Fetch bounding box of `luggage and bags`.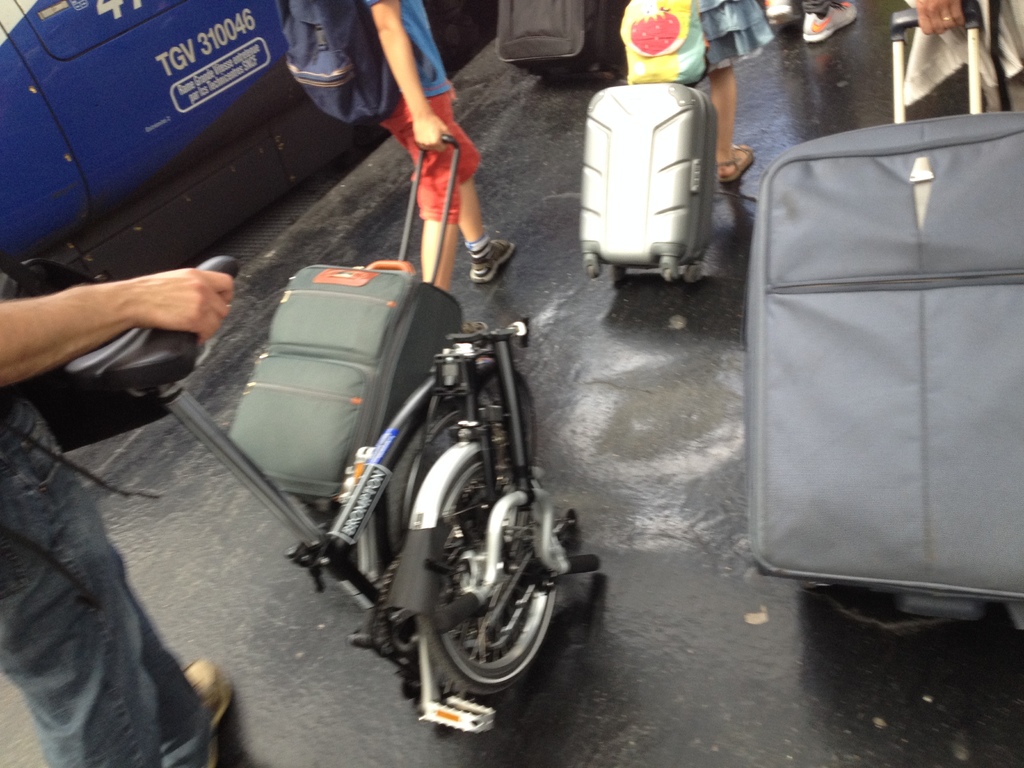
Bbox: select_region(740, 0, 1023, 630).
